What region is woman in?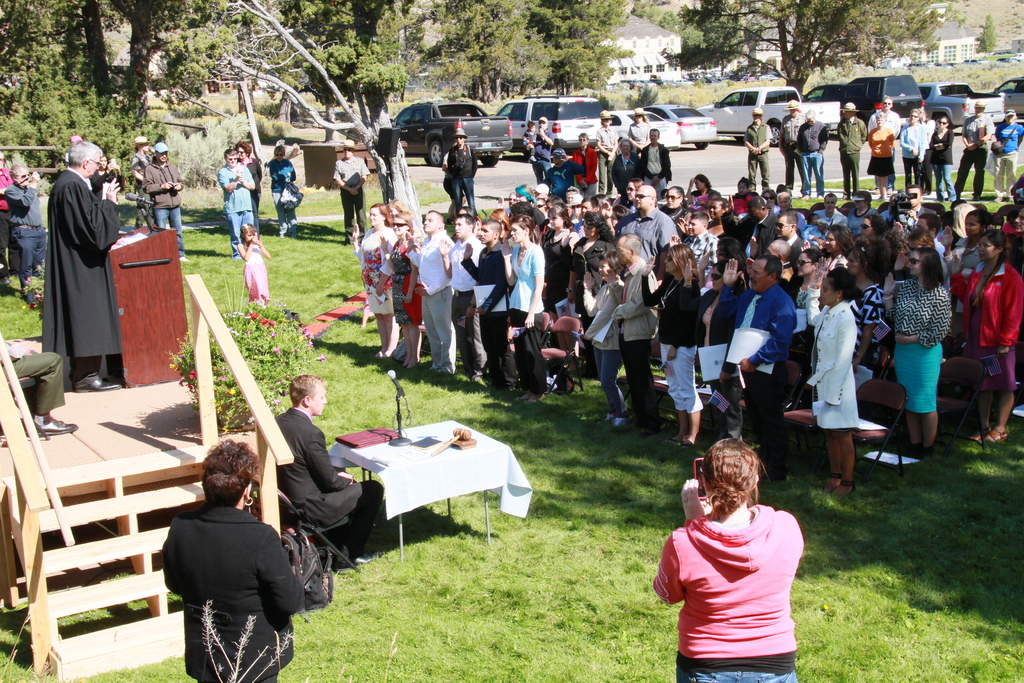
[x1=623, y1=104, x2=652, y2=152].
